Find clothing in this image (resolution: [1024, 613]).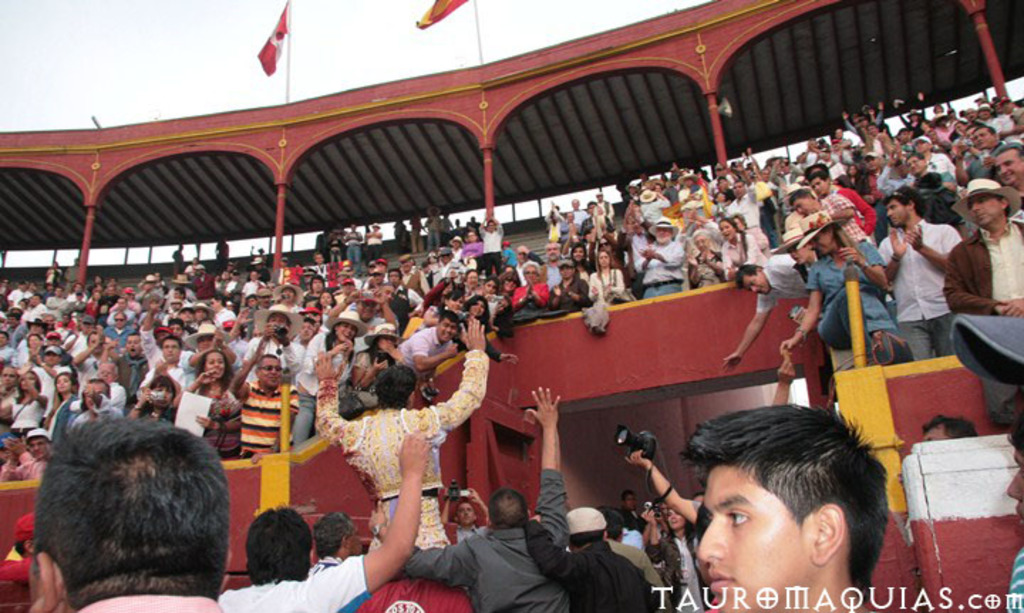
x1=521 y1=518 x2=660 y2=612.
